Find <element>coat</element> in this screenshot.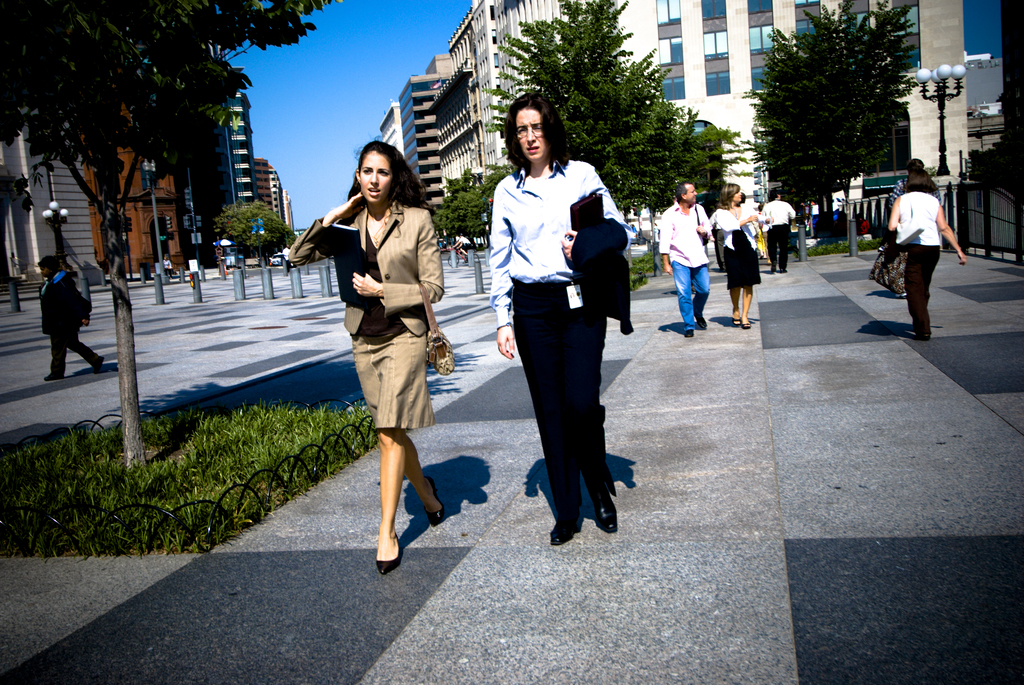
The bounding box for <element>coat</element> is (left=287, top=206, right=447, bottom=337).
